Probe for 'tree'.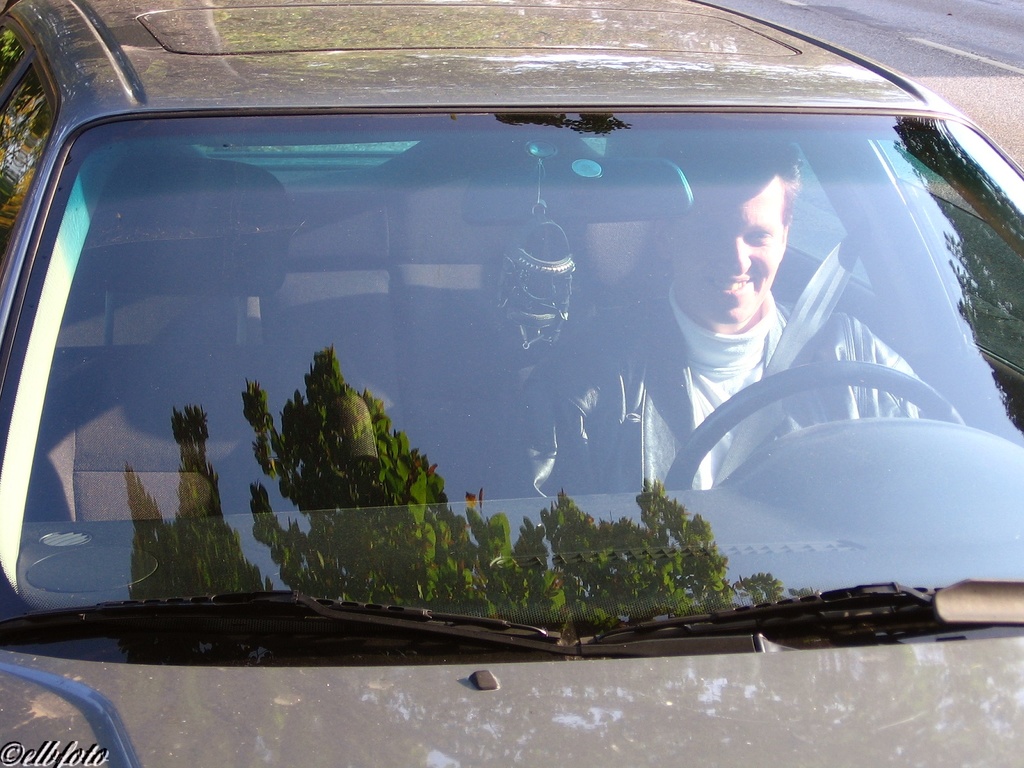
Probe result: bbox=(240, 328, 528, 637).
